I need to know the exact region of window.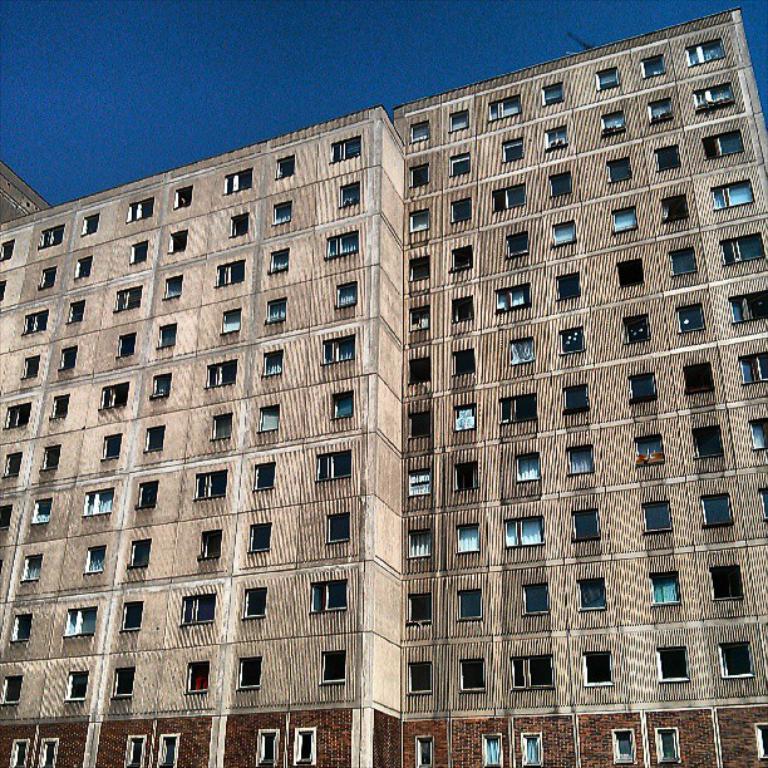
Region: (x1=79, y1=215, x2=99, y2=241).
